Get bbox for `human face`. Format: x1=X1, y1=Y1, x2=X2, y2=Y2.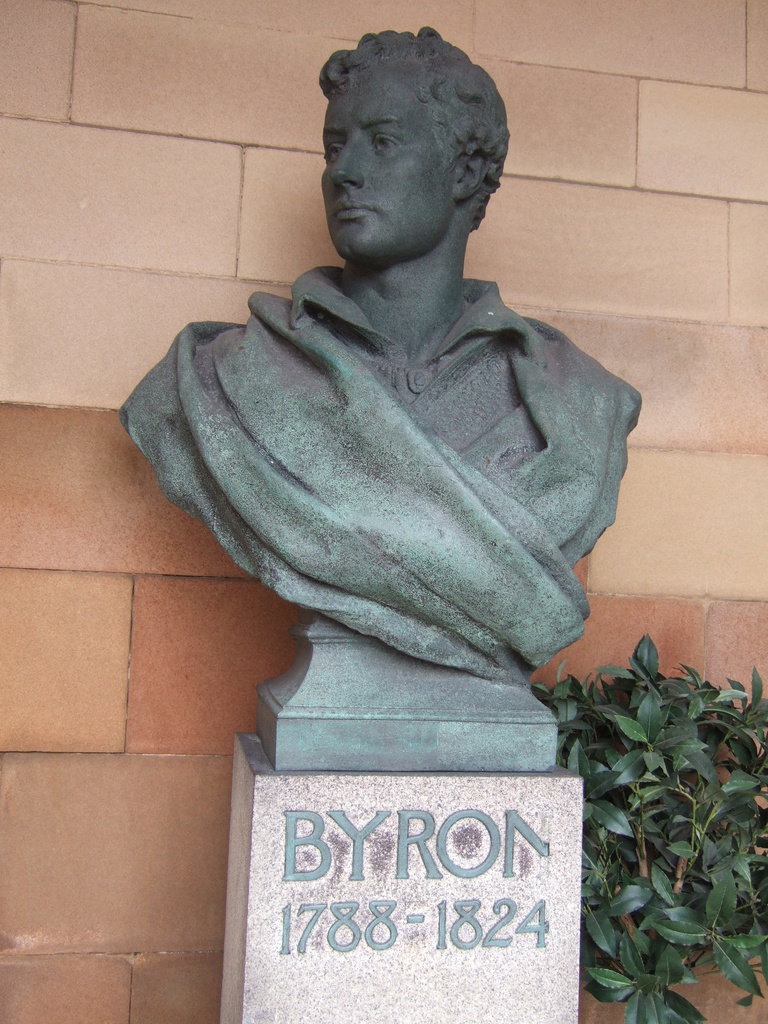
x1=317, y1=60, x2=458, y2=261.
